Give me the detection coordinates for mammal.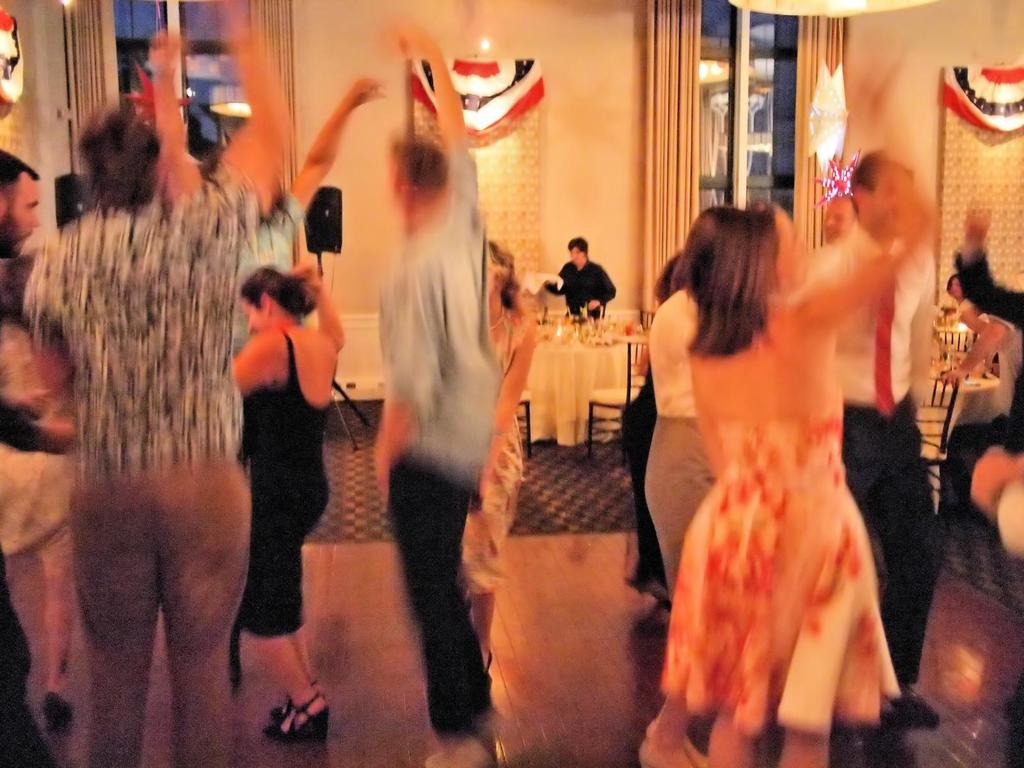
select_region(227, 64, 380, 468).
